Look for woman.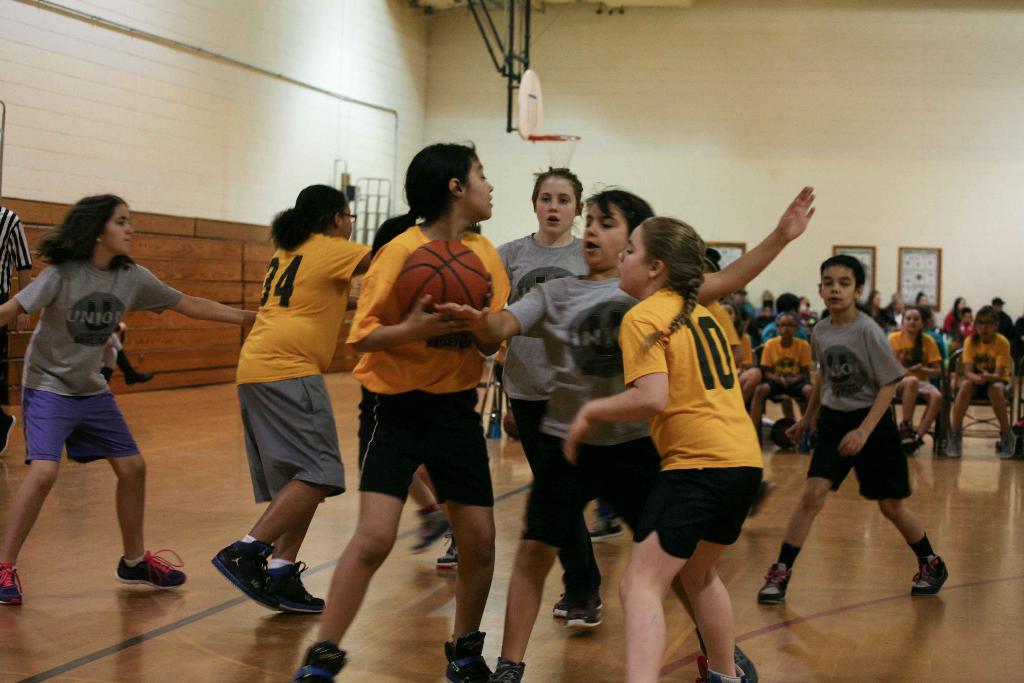
Found: x1=500, y1=160, x2=597, y2=645.
